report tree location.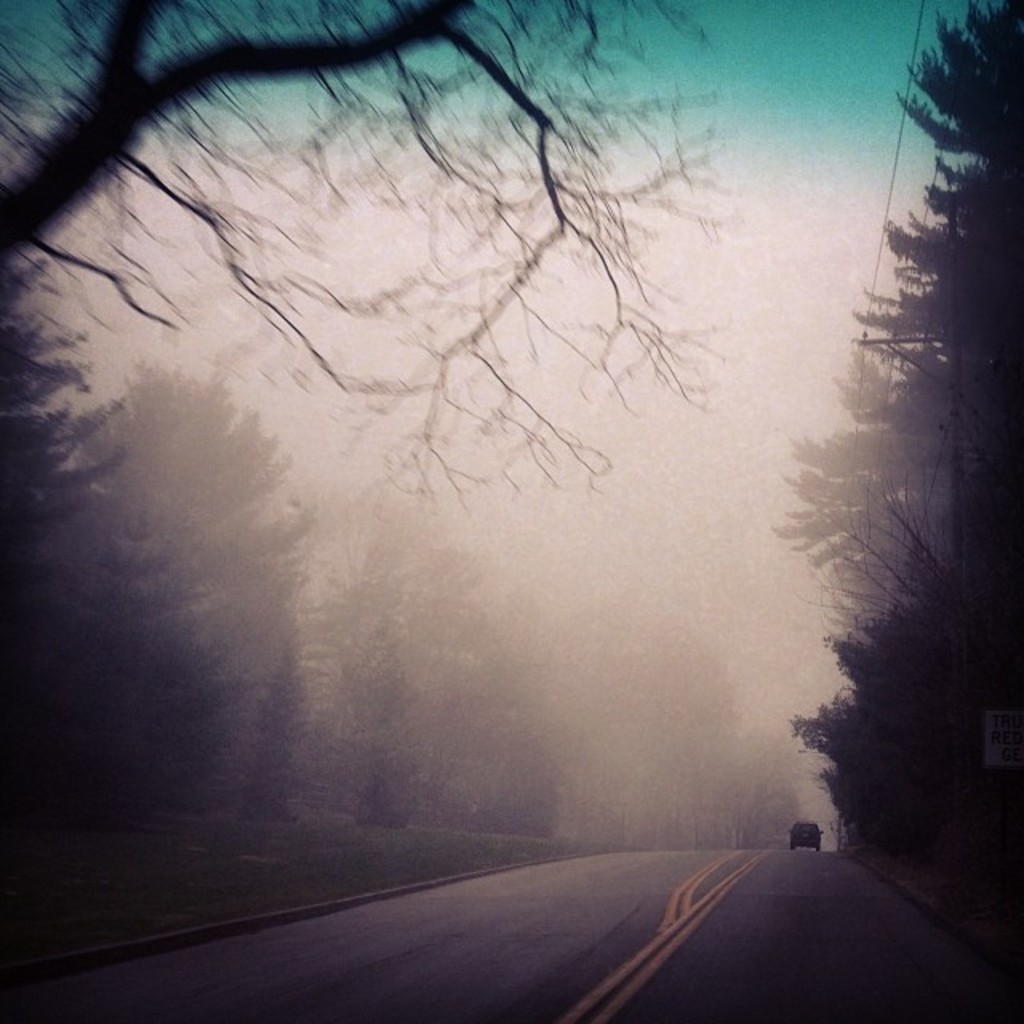
Report: [768, 347, 909, 610].
